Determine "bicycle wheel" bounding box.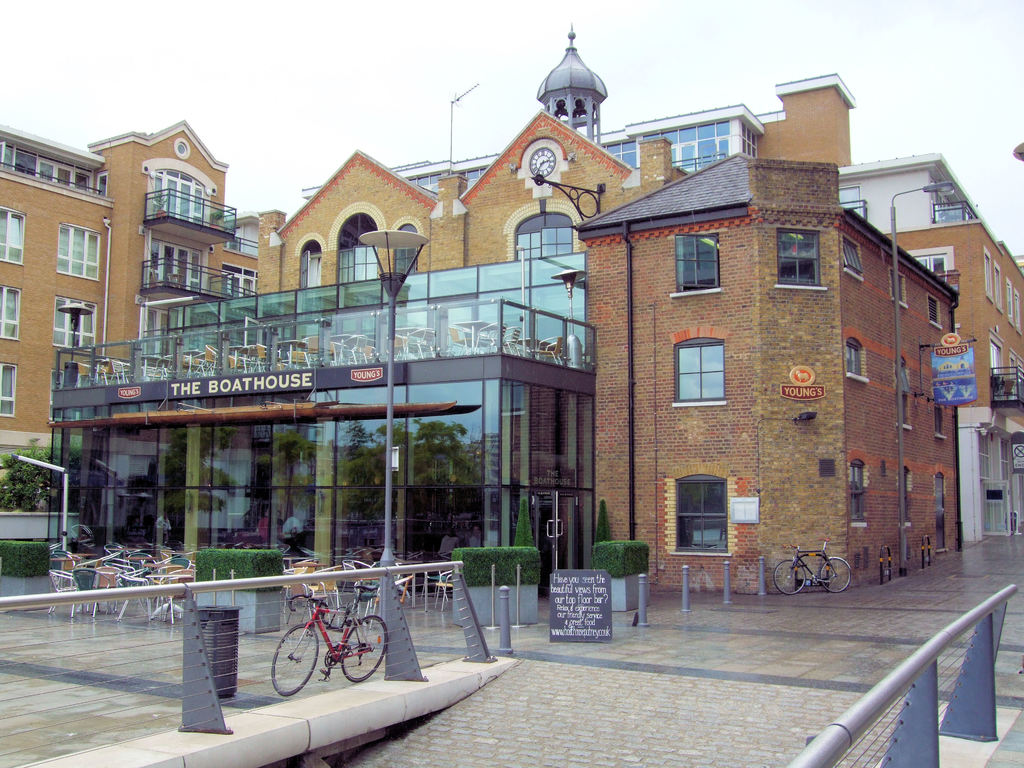
Determined: 817:553:851:593.
